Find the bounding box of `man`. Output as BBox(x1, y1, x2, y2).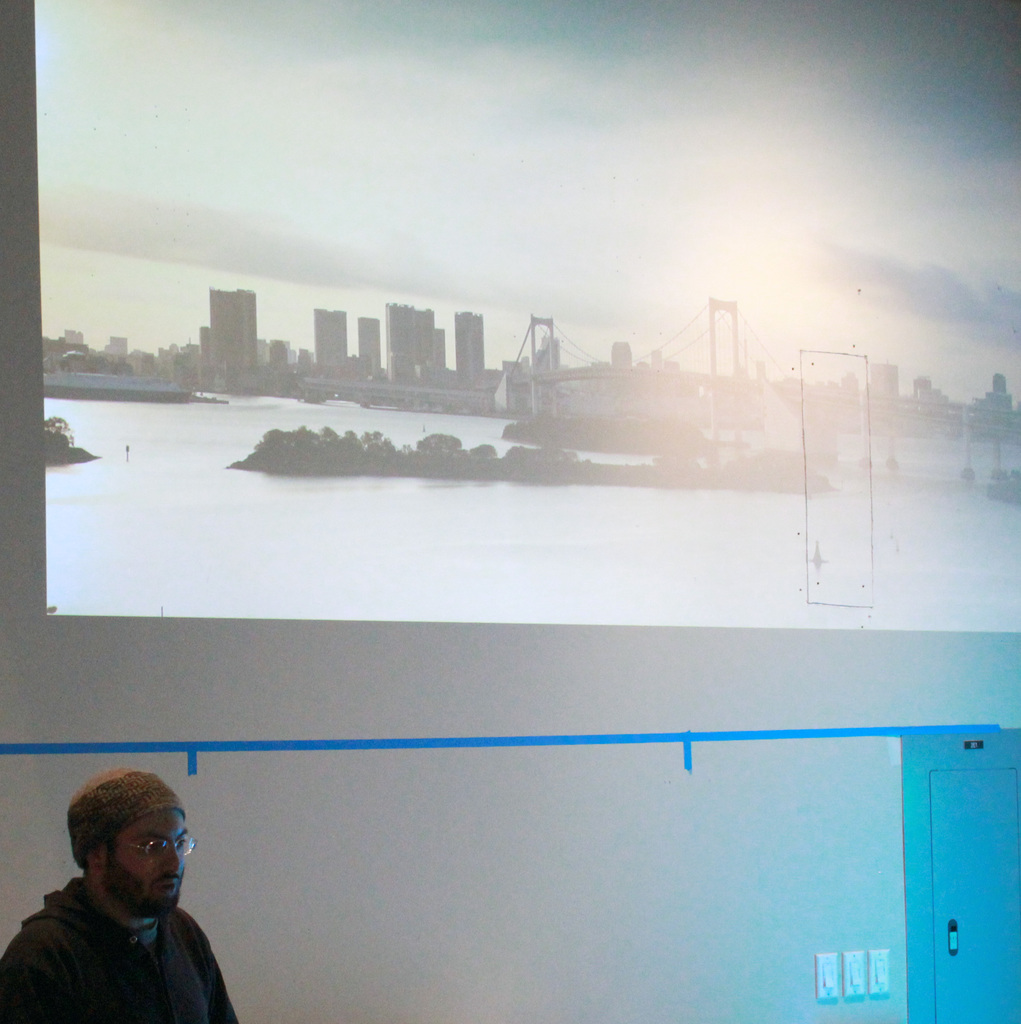
BBox(2, 793, 246, 1023).
